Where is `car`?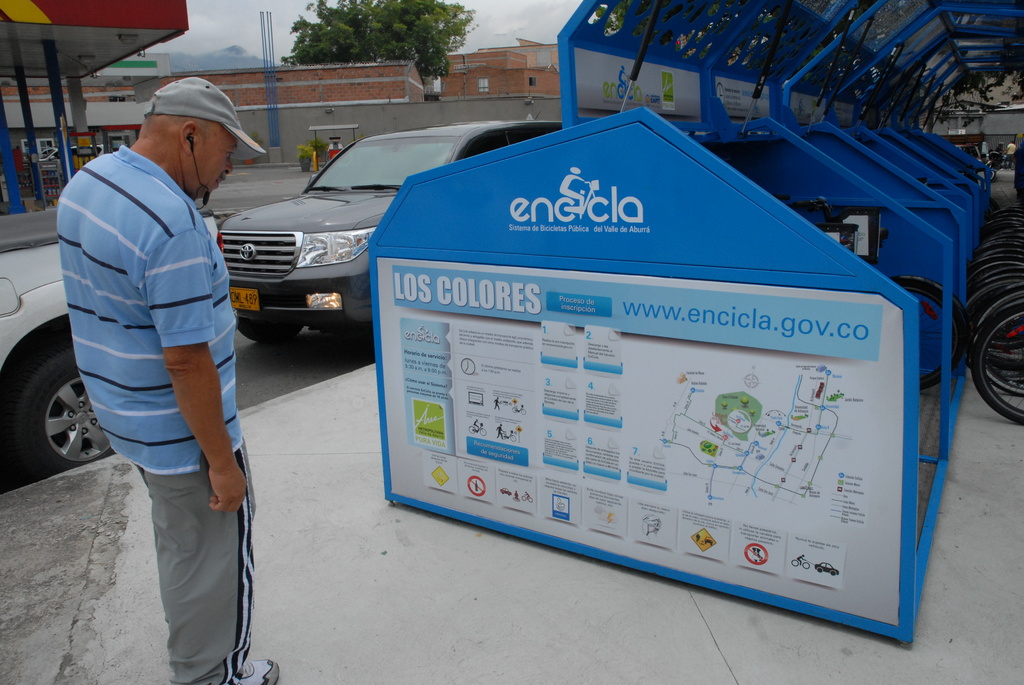
l=218, t=127, r=562, b=345.
